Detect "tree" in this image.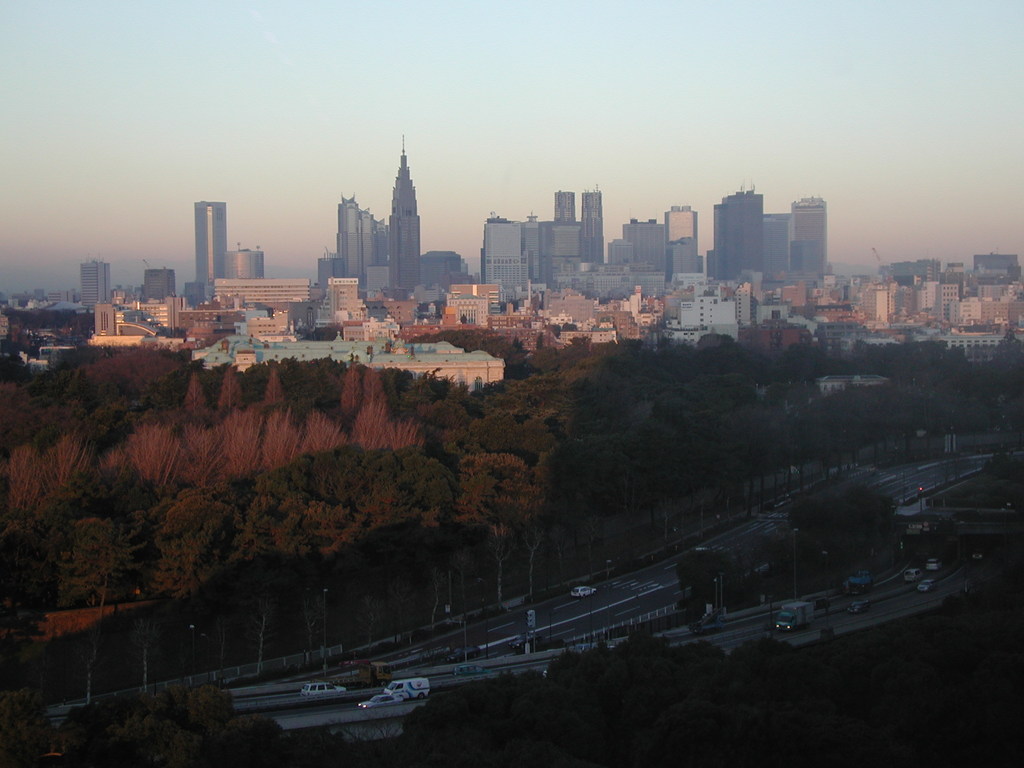
Detection: bbox(674, 552, 738, 611).
